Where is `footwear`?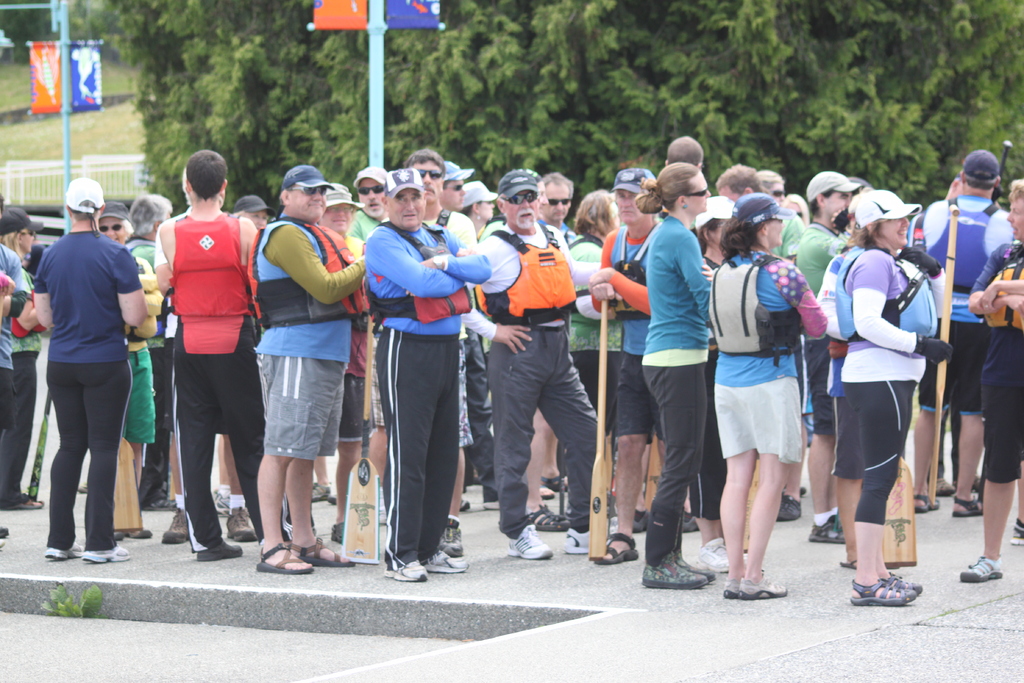
257/542/314/576.
